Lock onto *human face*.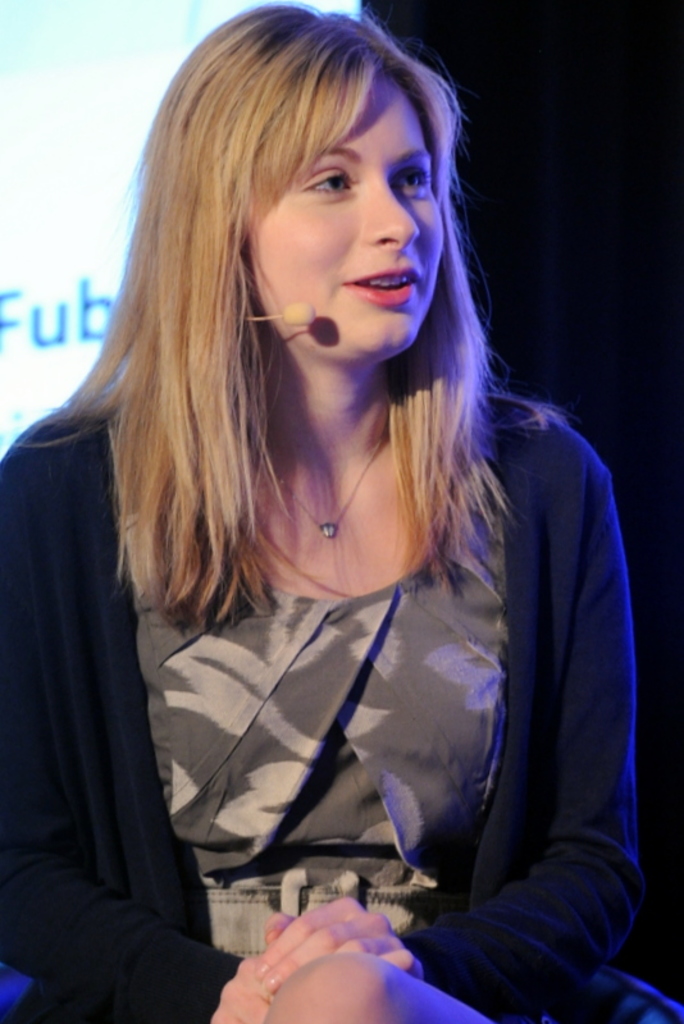
Locked: (250,67,442,347).
